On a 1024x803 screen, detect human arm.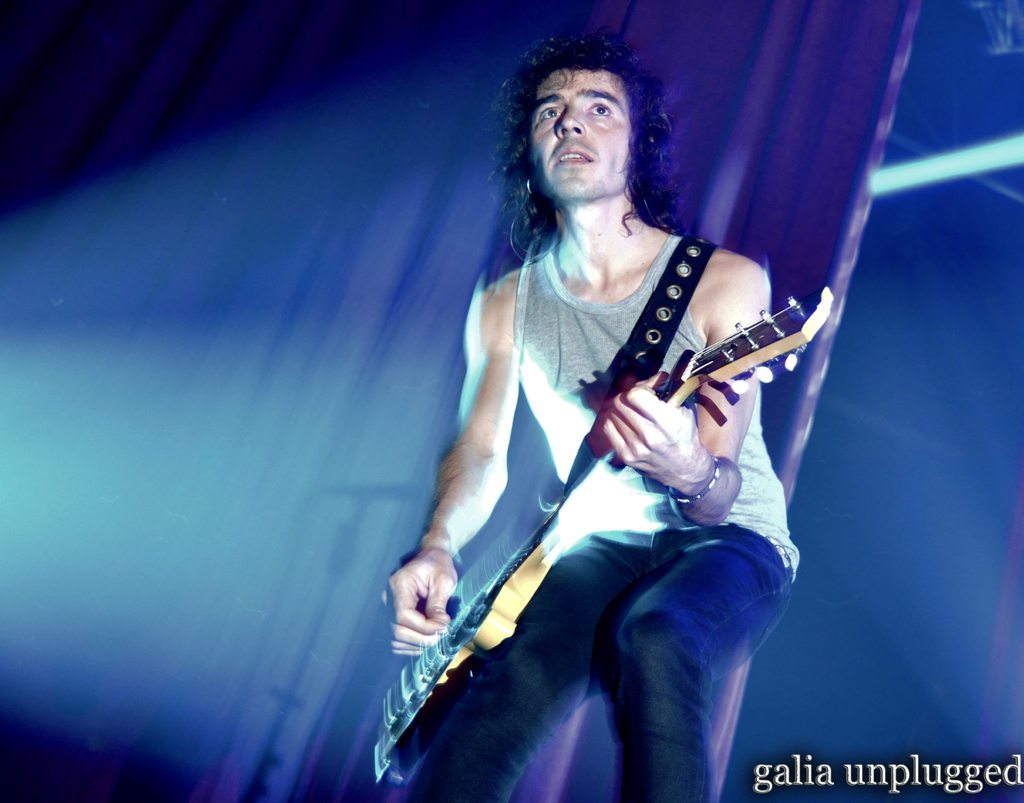
(422, 268, 544, 644).
